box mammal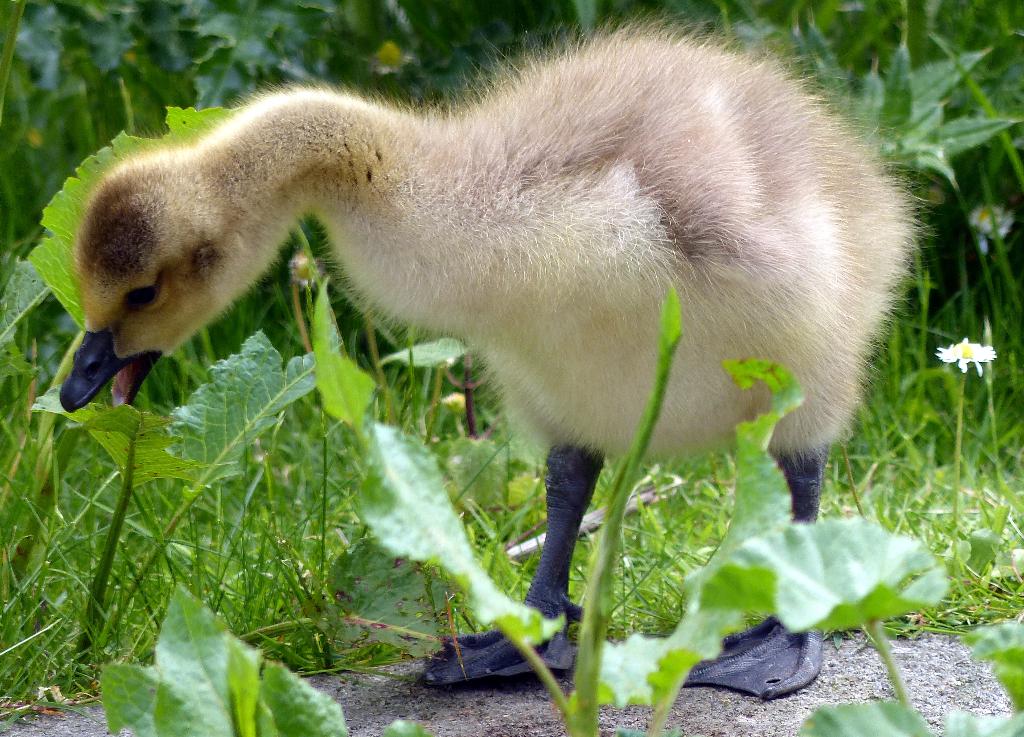
bbox(81, 21, 922, 627)
